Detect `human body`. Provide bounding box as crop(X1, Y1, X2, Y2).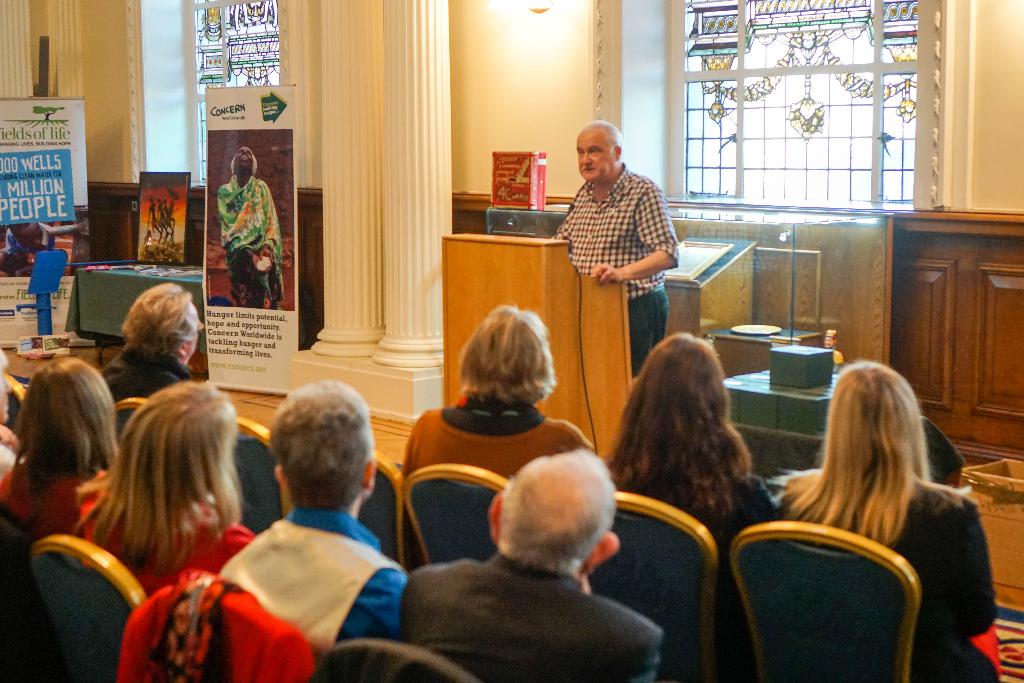
crop(372, 446, 683, 677).
